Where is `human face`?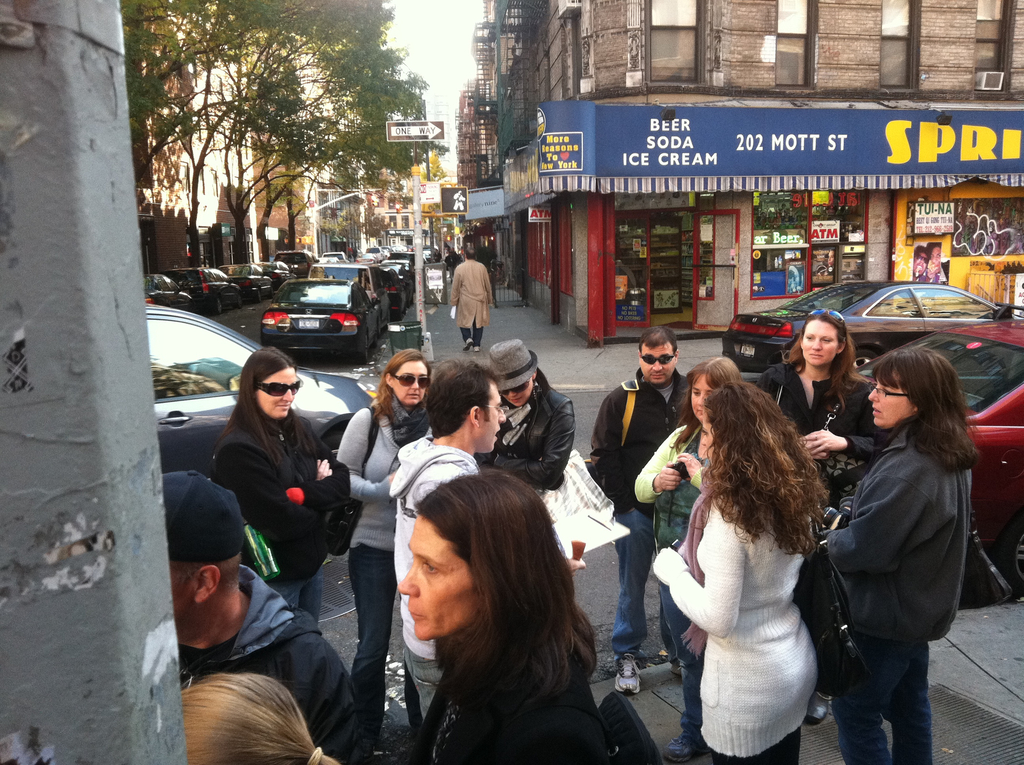
box(254, 367, 301, 418).
